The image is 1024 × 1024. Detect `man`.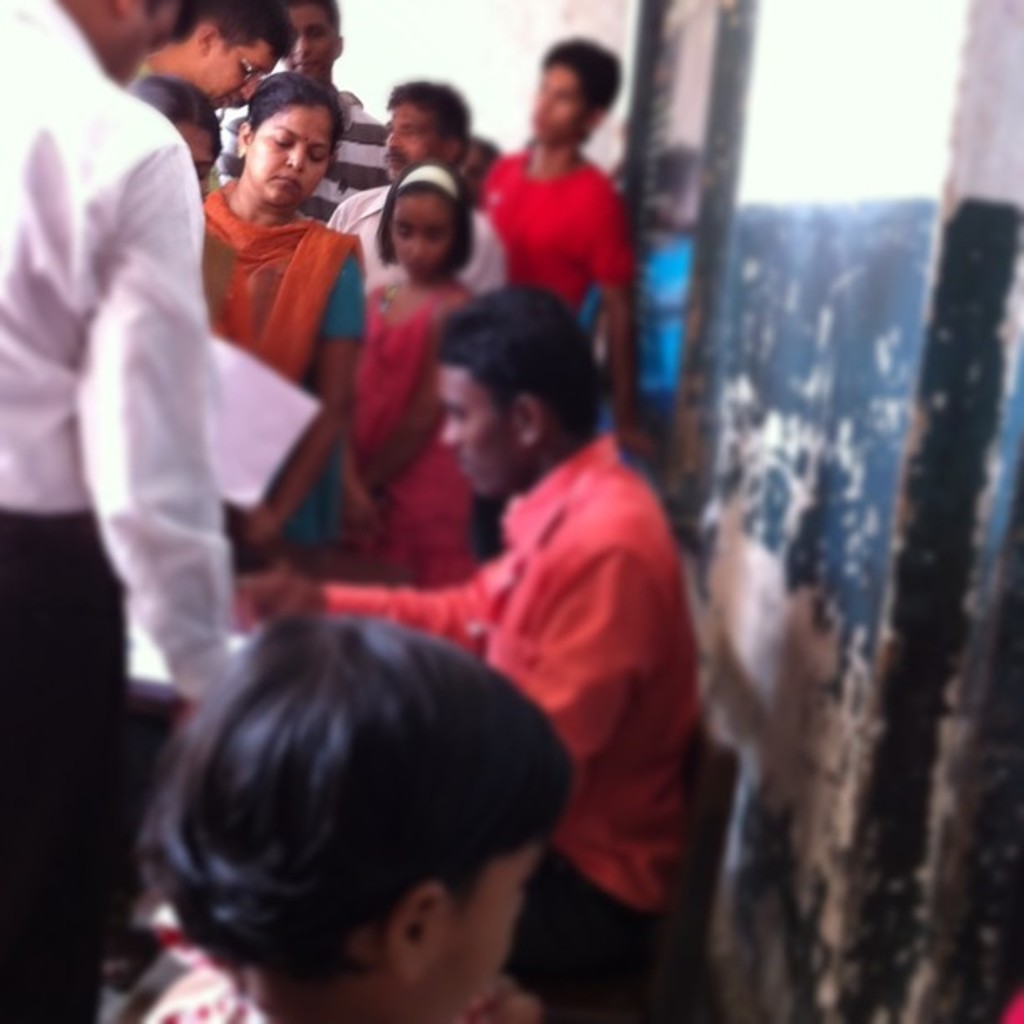
Detection: (x1=120, y1=0, x2=296, y2=119).
